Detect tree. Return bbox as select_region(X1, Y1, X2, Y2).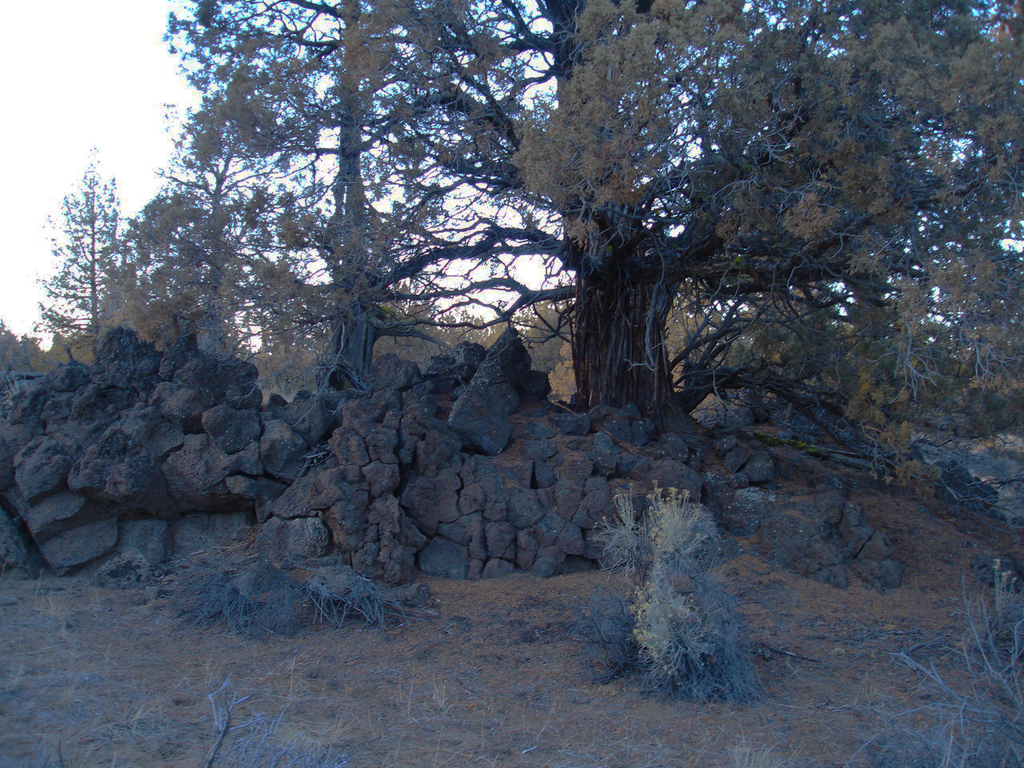
select_region(166, 0, 1023, 510).
